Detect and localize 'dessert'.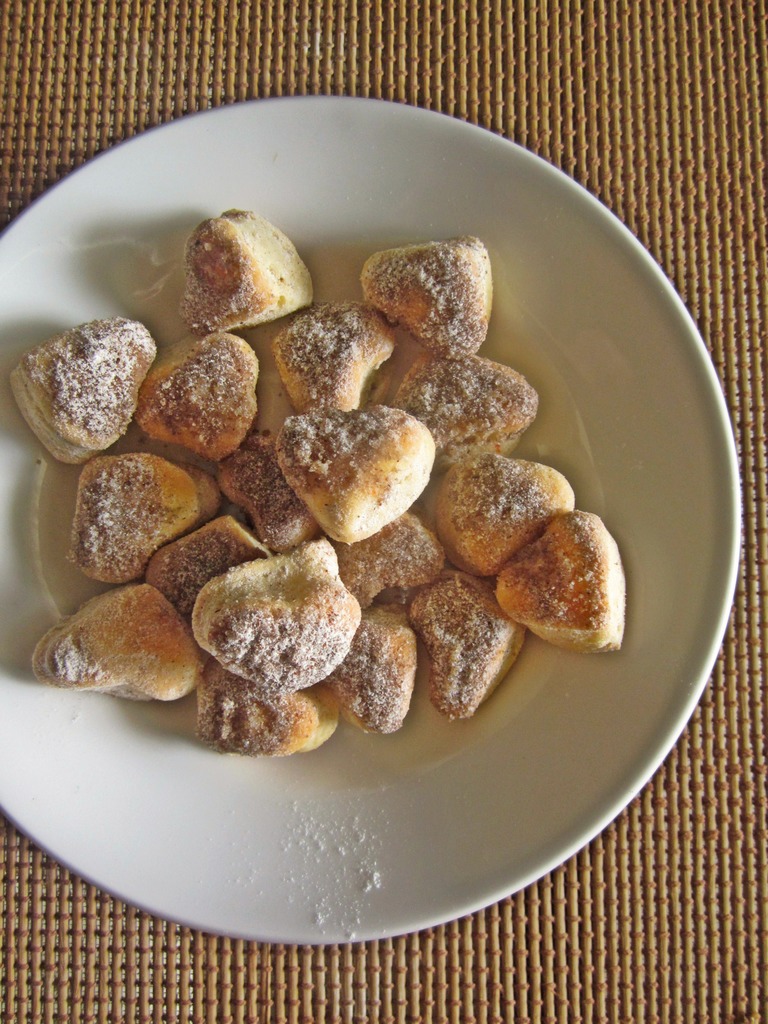
Localized at rect(197, 545, 370, 687).
